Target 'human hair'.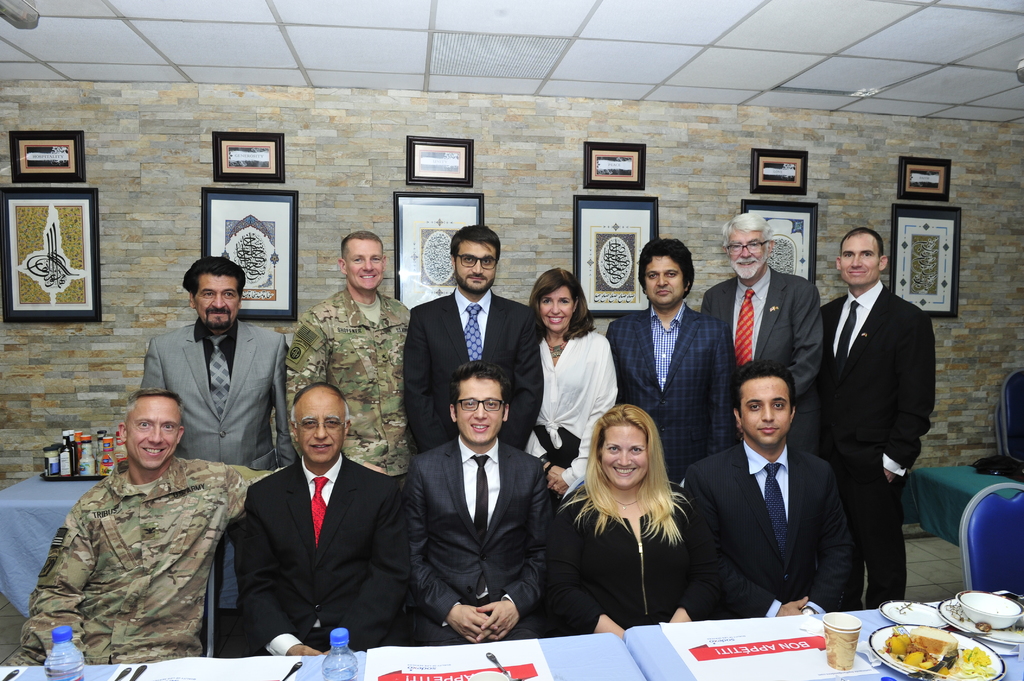
Target region: Rect(635, 235, 692, 289).
